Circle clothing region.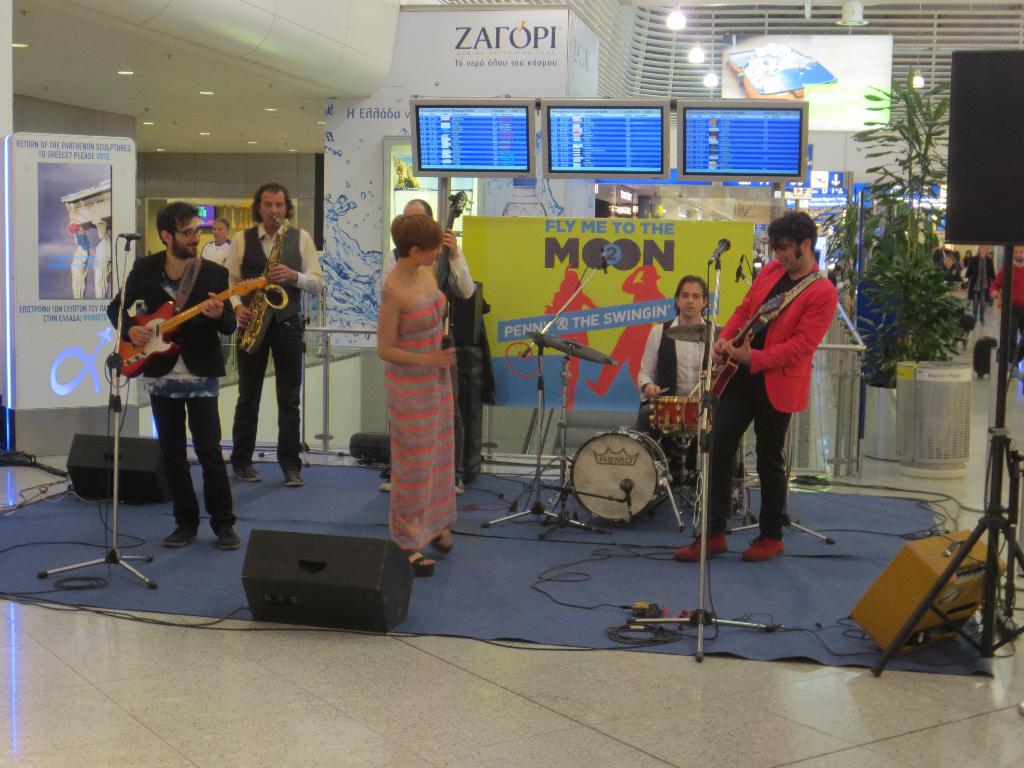
Region: (962, 254, 997, 324).
